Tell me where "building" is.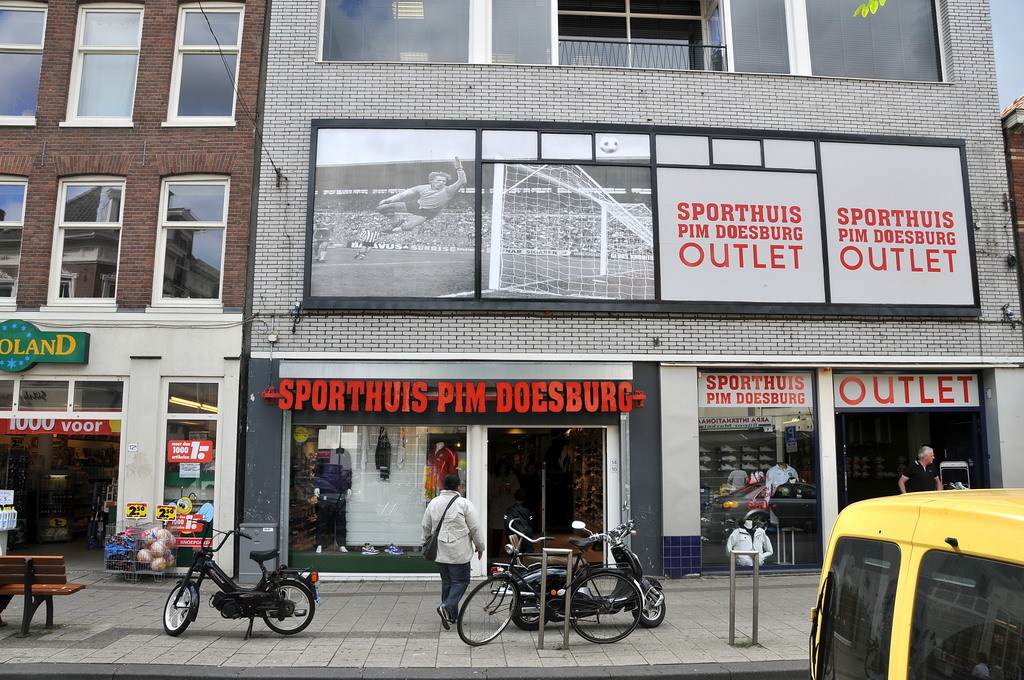
"building" is at 0/0/269/581.
